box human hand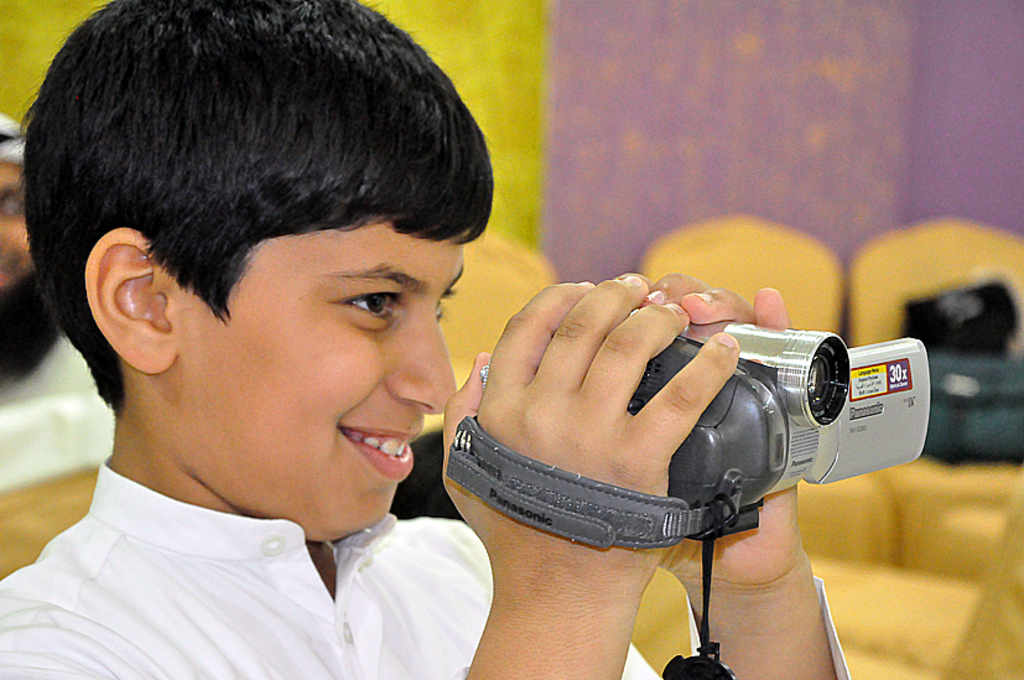
[610,272,811,595]
